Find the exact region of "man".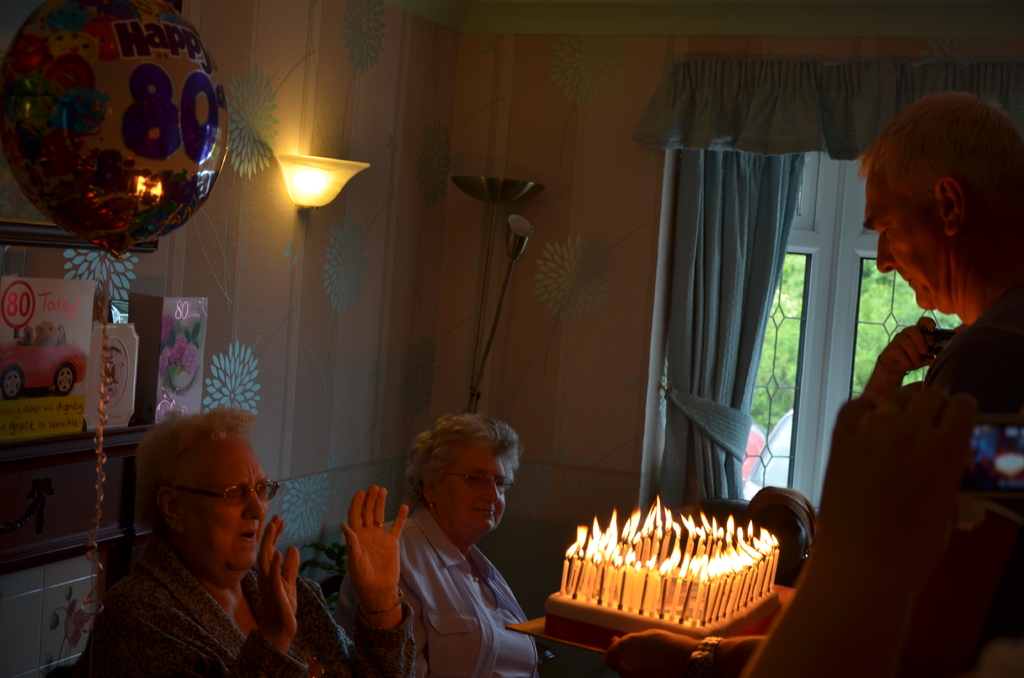
Exact region: (856, 89, 1023, 643).
